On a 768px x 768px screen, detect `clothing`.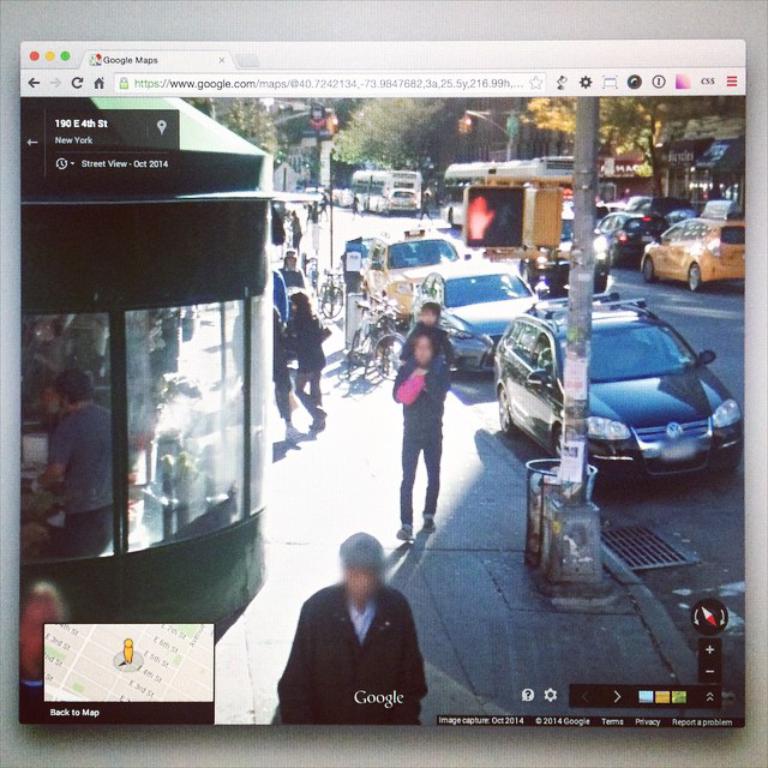
BBox(228, 296, 289, 421).
